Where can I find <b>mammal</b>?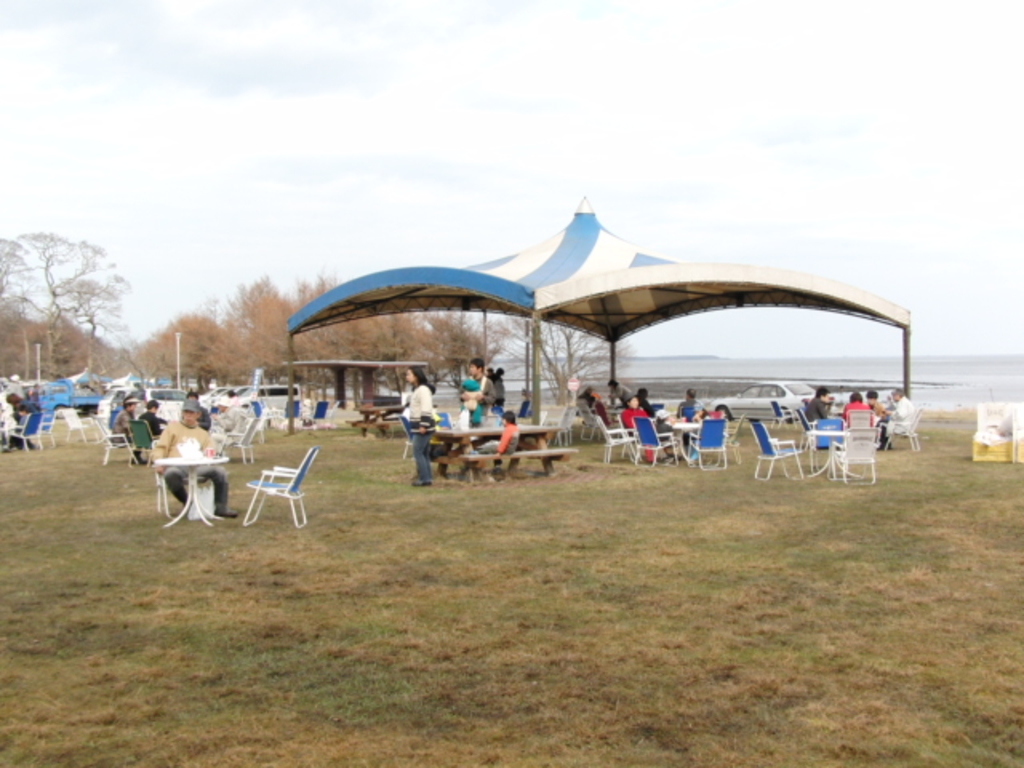
You can find it at [x1=624, y1=394, x2=650, y2=437].
